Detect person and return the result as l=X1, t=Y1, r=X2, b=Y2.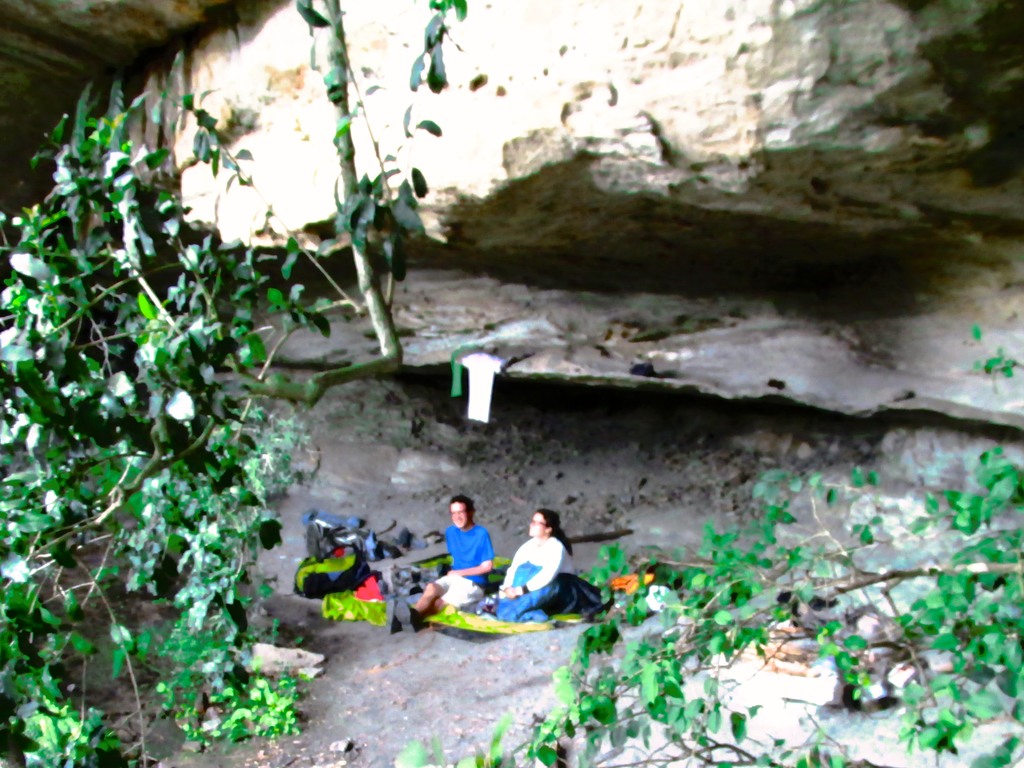
l=388, t=495, r=493, b=633.
